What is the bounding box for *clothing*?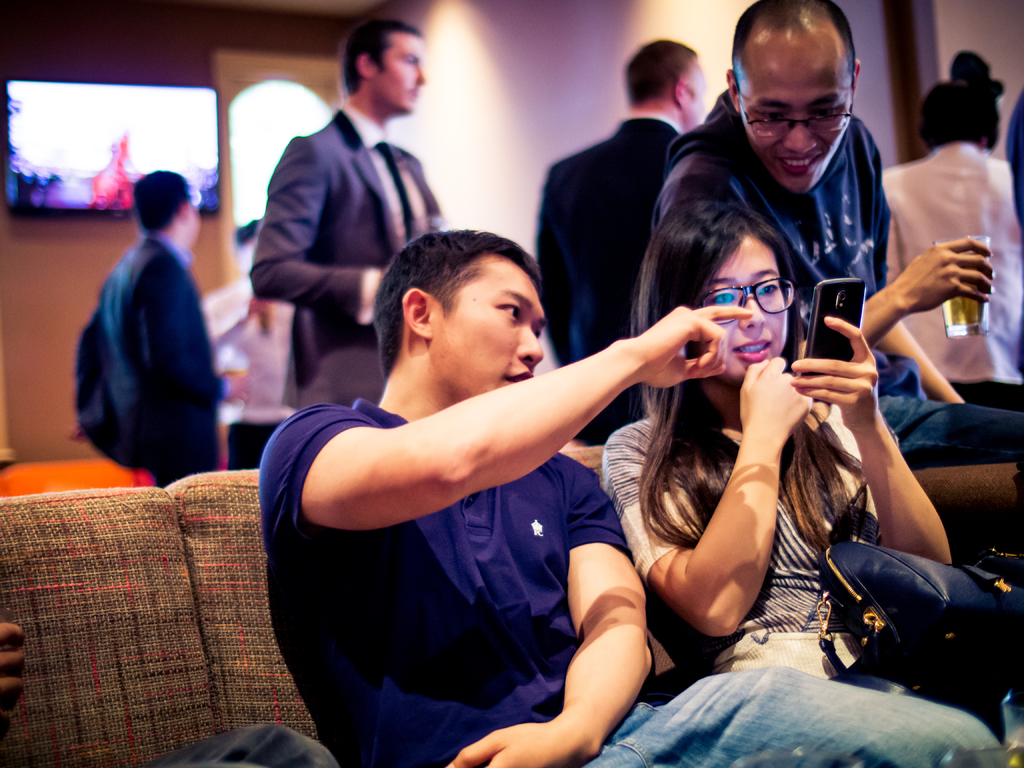
(252, 95, 449, 407).
